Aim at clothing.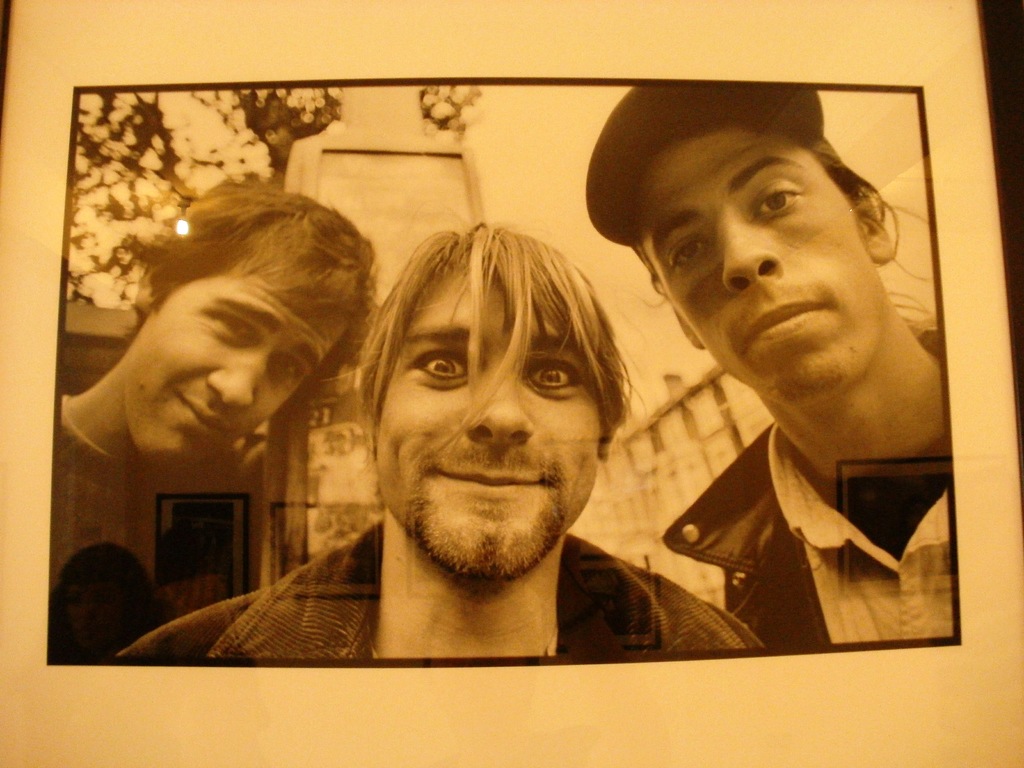
Aimed at [760, 416, 961, 653].
